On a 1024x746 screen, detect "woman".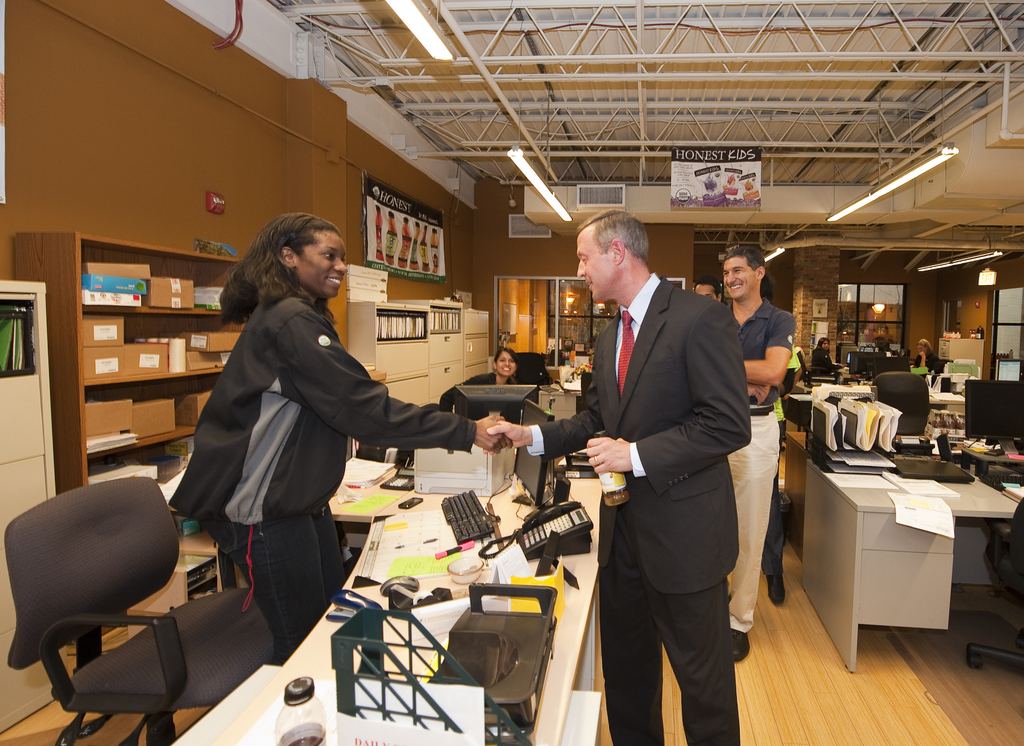
bbox(174, 207, 427, 667).
